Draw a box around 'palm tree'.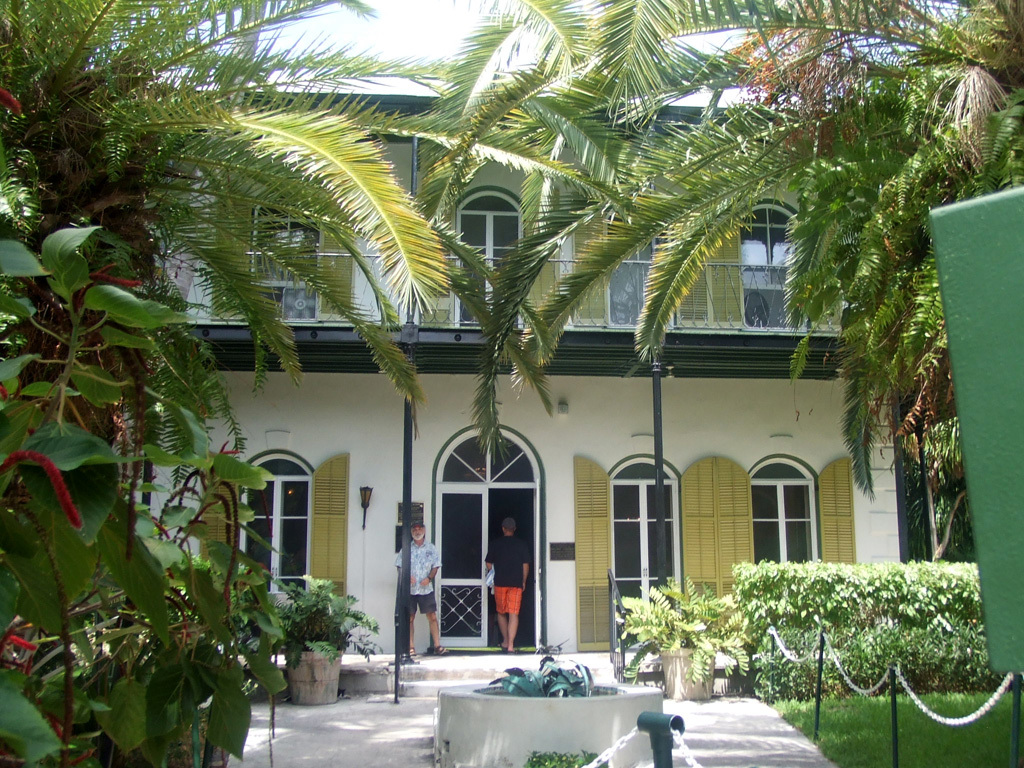
(527, 0, 1023, 558).
